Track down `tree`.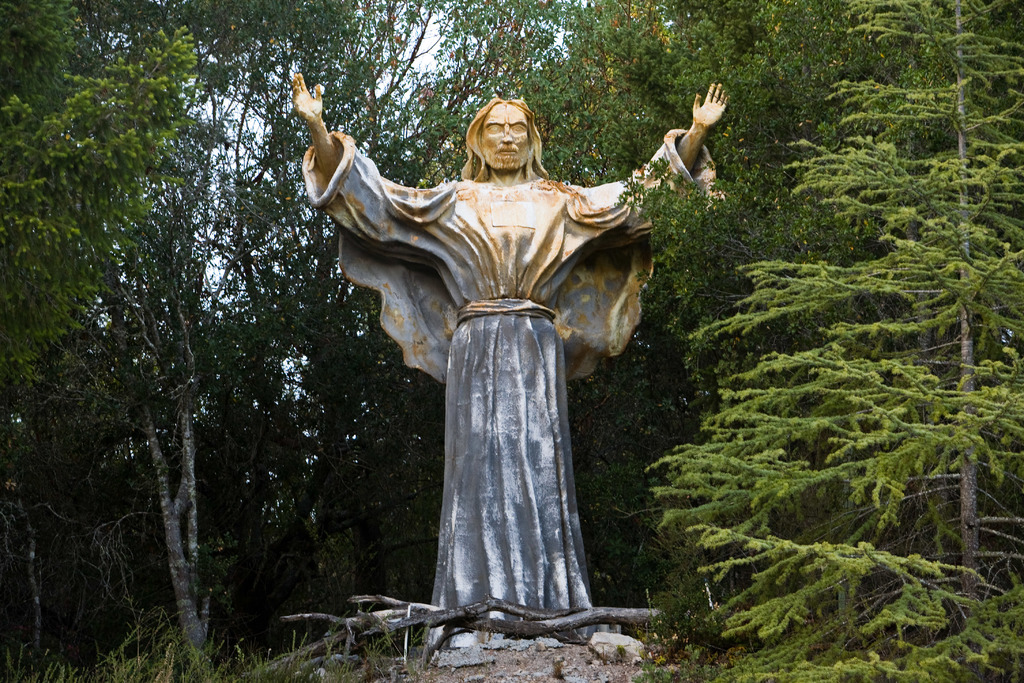
Tracked to box=[642, 0, 1023, 682].
